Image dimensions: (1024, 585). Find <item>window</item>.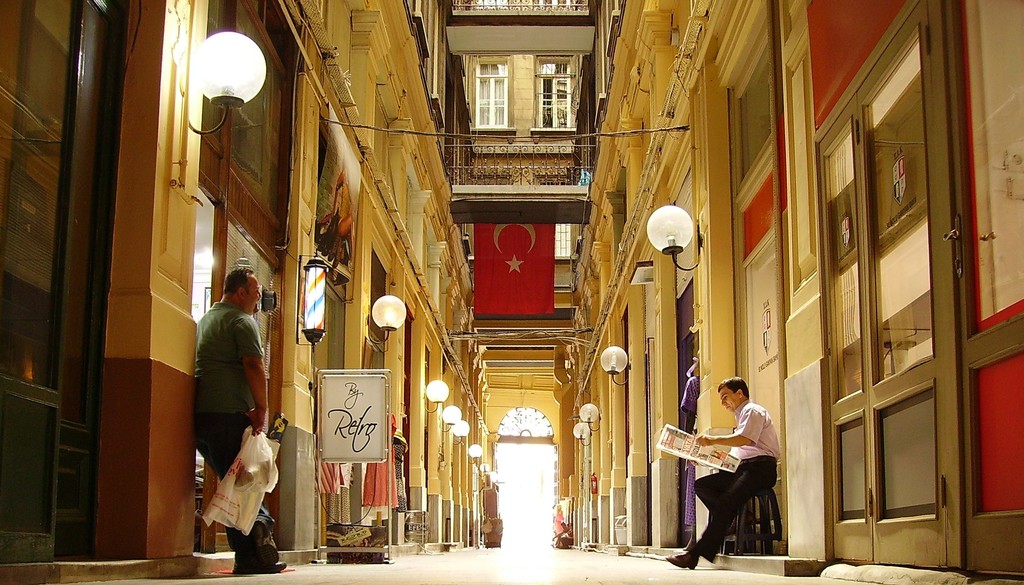
<box>728,29,774,192</box>.
